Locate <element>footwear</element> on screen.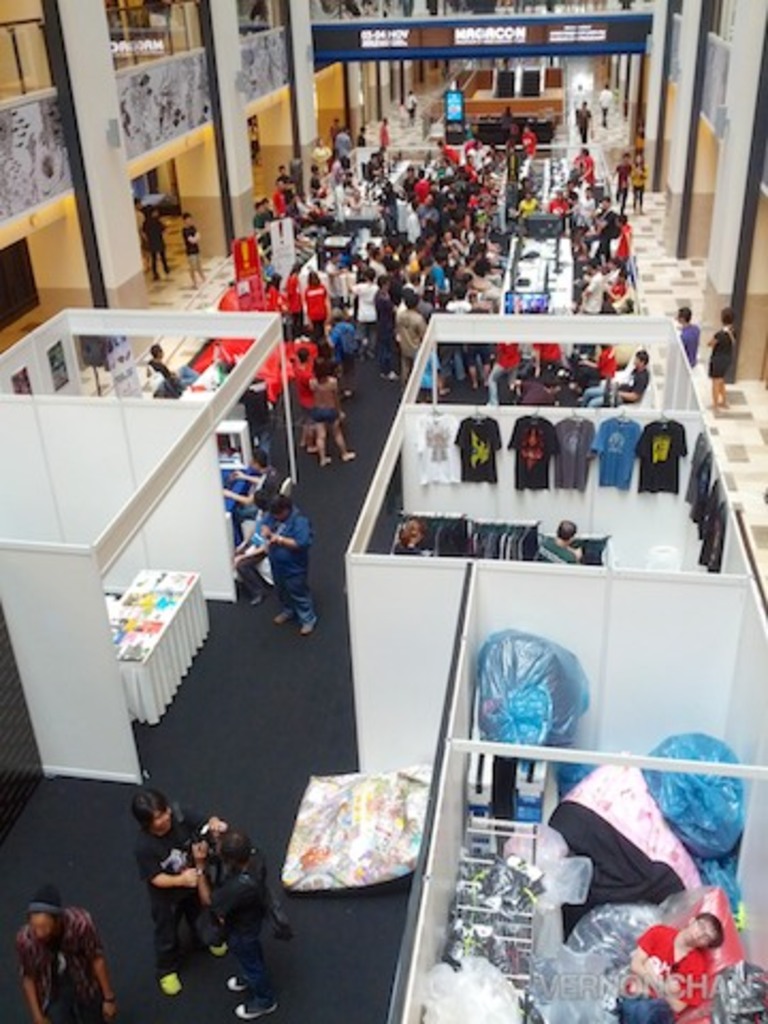
On screen at <region>301, 614, 316, 631</region>.
